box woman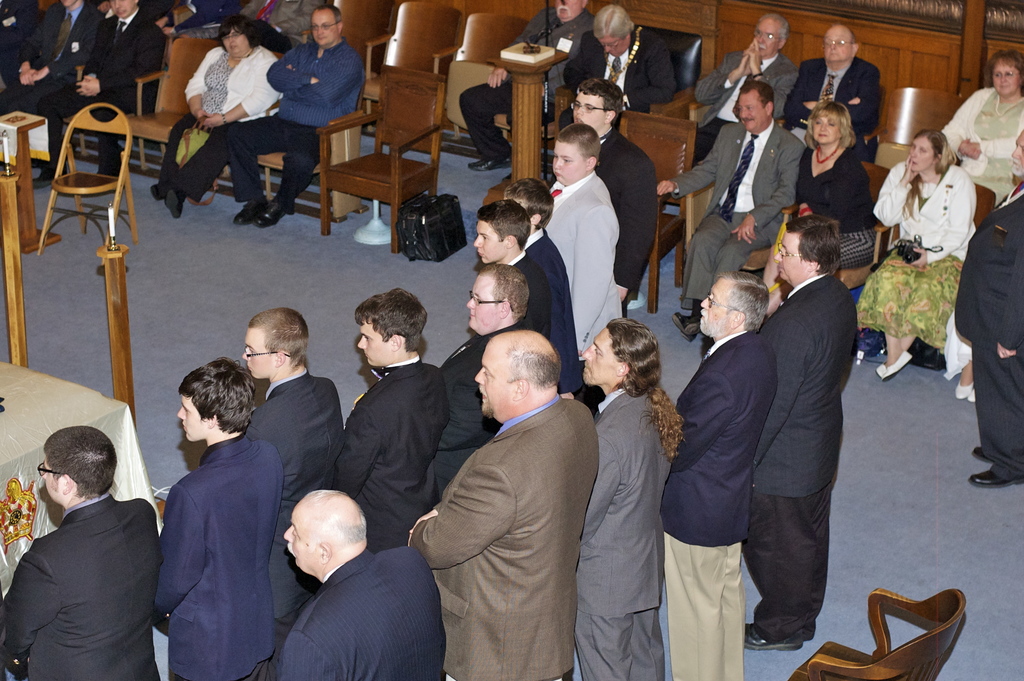
bbox(854, 127, 978, 382)
